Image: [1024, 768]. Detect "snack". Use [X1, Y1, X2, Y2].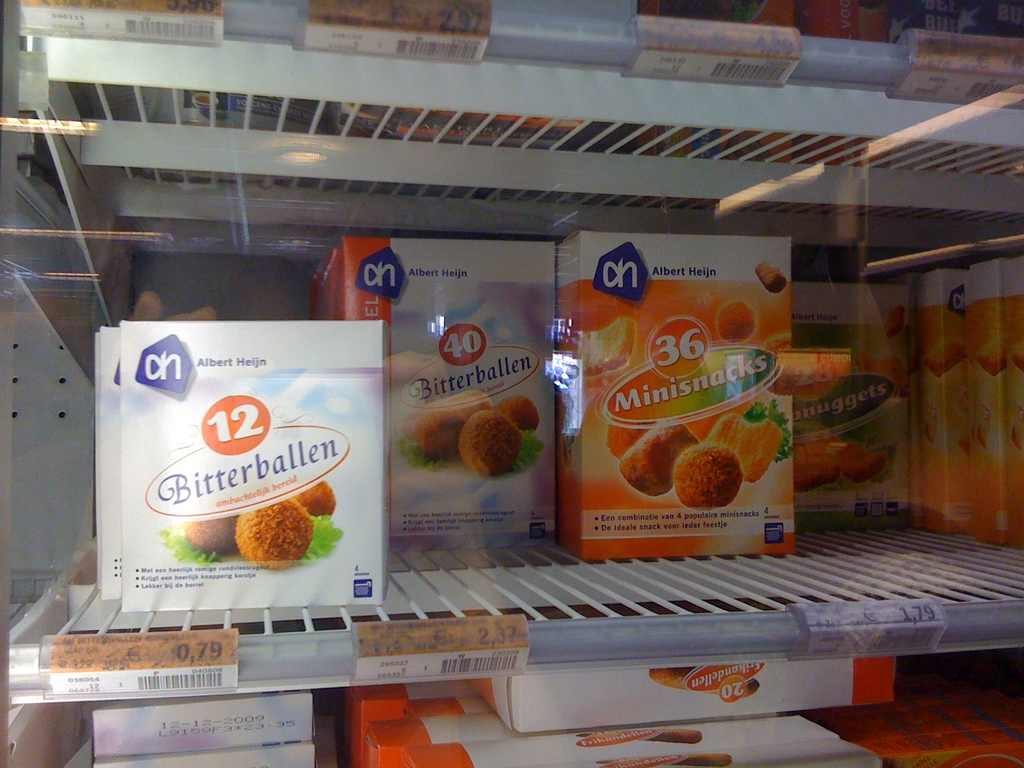
[920, 335, 964, 376].
